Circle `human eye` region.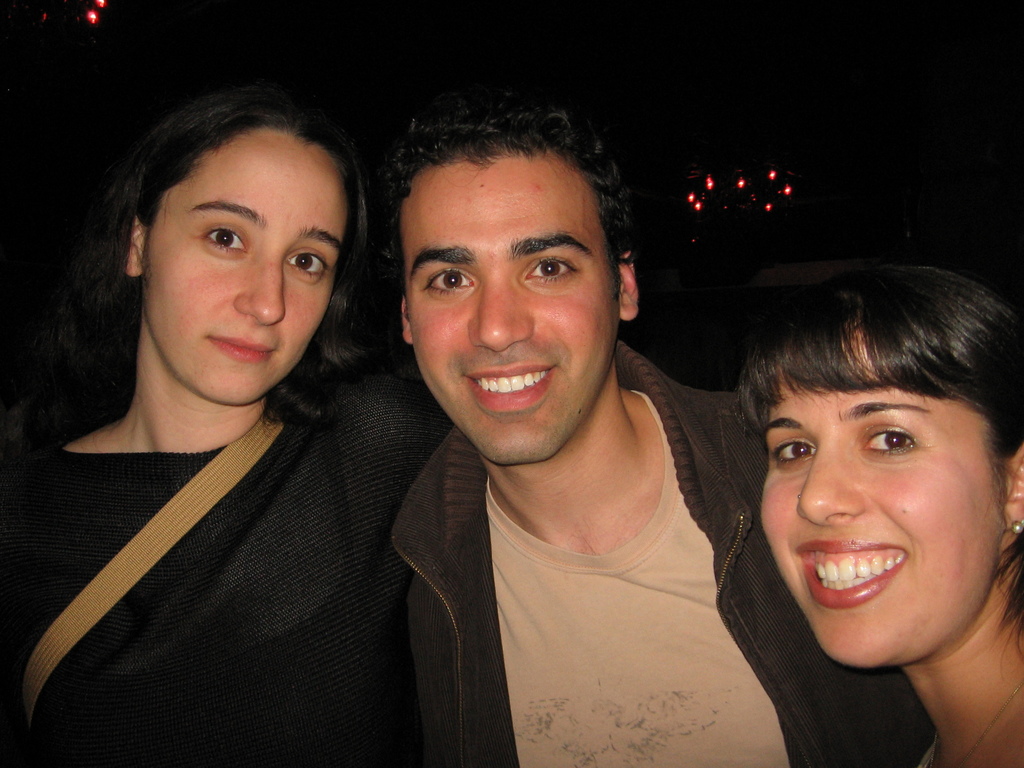
Region: detection(517, 252, 585, 284).
